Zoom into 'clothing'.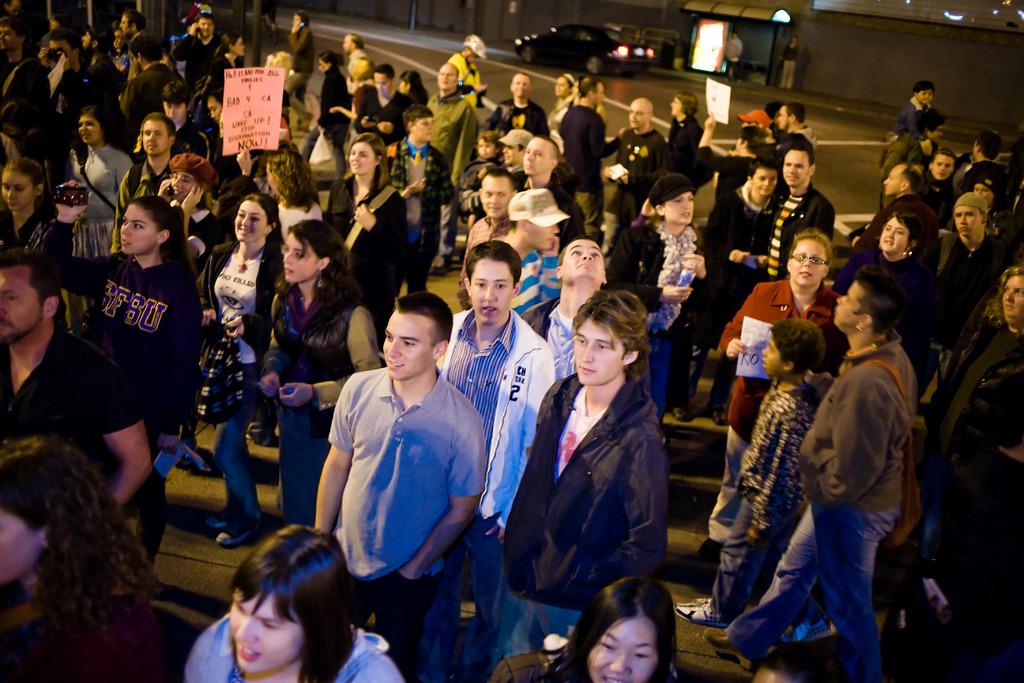
Zoom target: (x1=123, y1=60, x2=180, y2=135).
